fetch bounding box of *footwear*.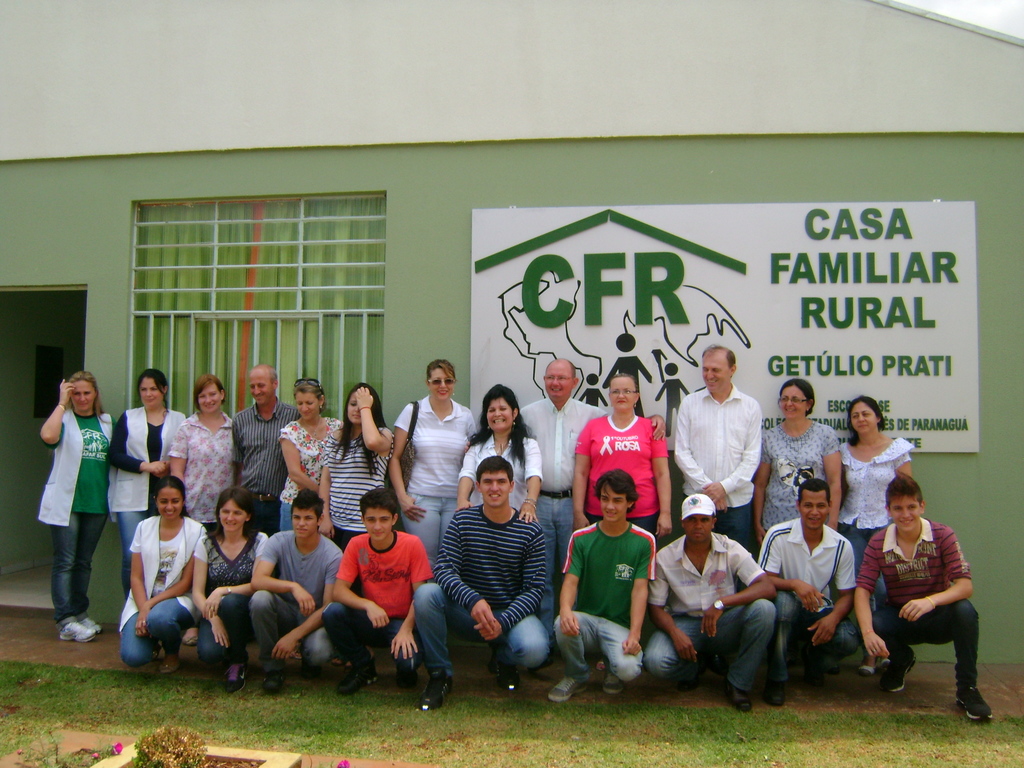
Bbox: (x1=725, y1=684, x2=751, y2=712).
